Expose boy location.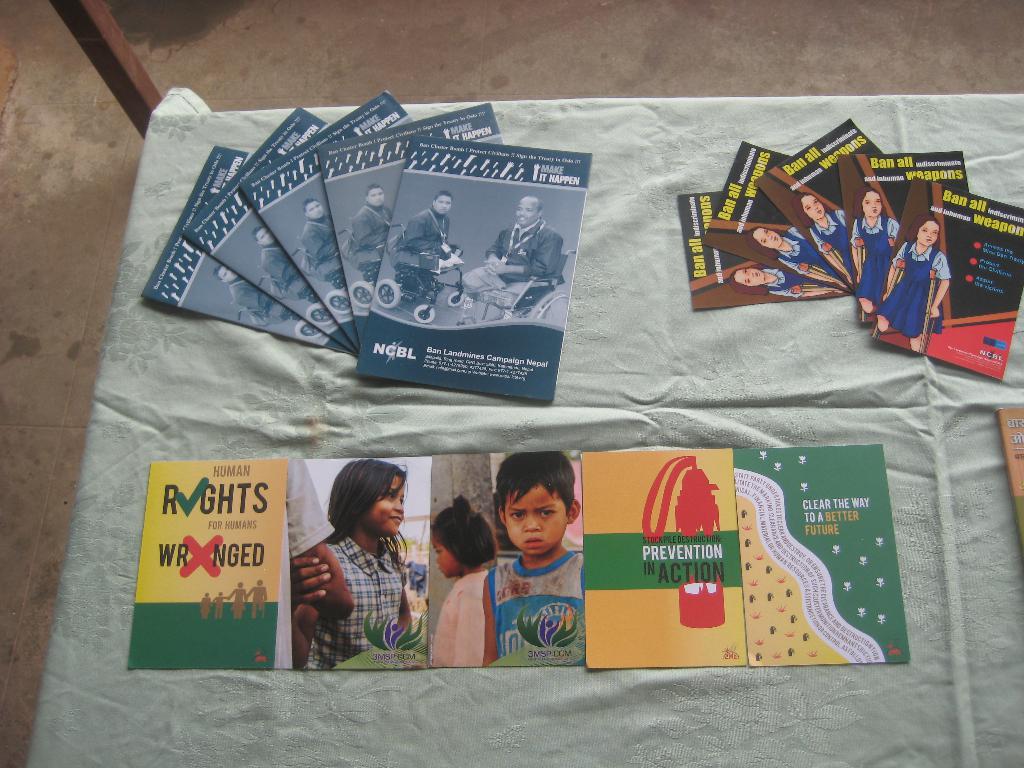
Exposed at region(483, 457, 584, 669).
